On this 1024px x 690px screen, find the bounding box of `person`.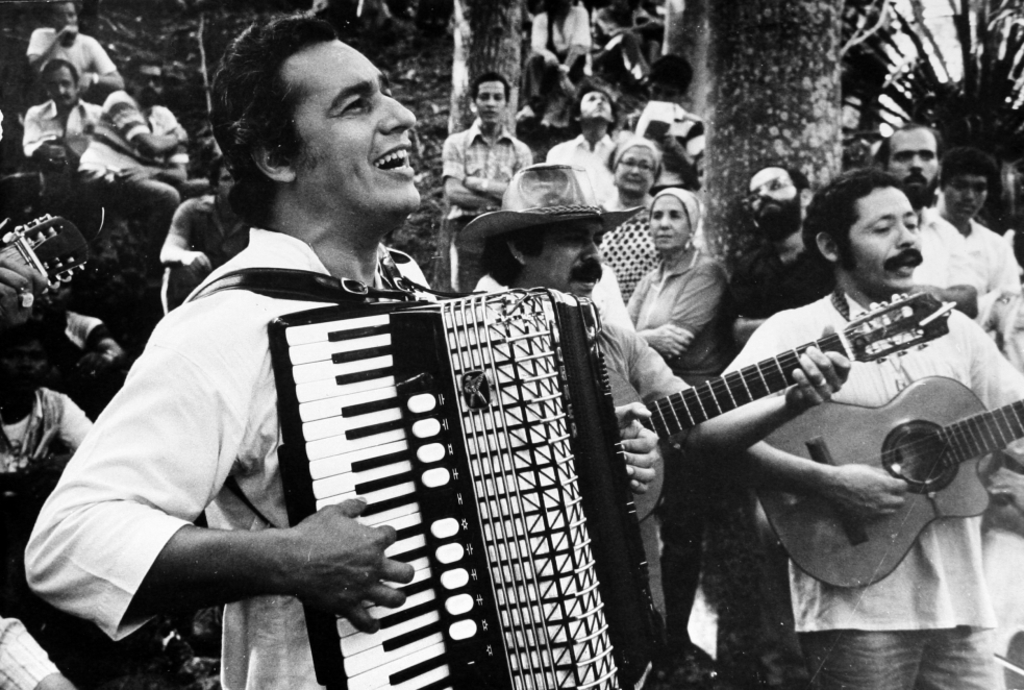
Bounding box: 158,164,244,313.
